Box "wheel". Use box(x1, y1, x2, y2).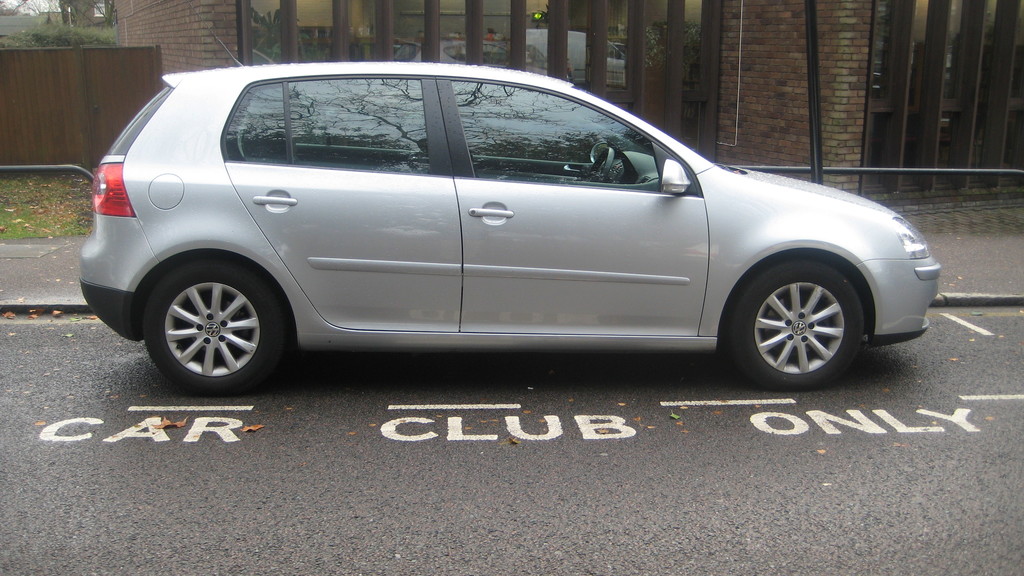
box(140, 254, 294, 399).
